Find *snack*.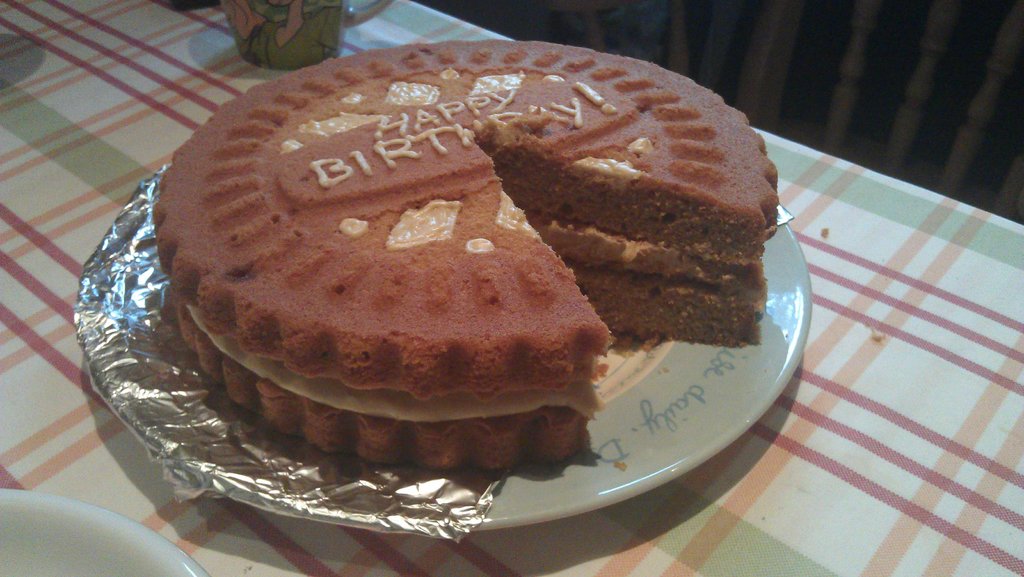
locate(161, 66, 666, 462).
